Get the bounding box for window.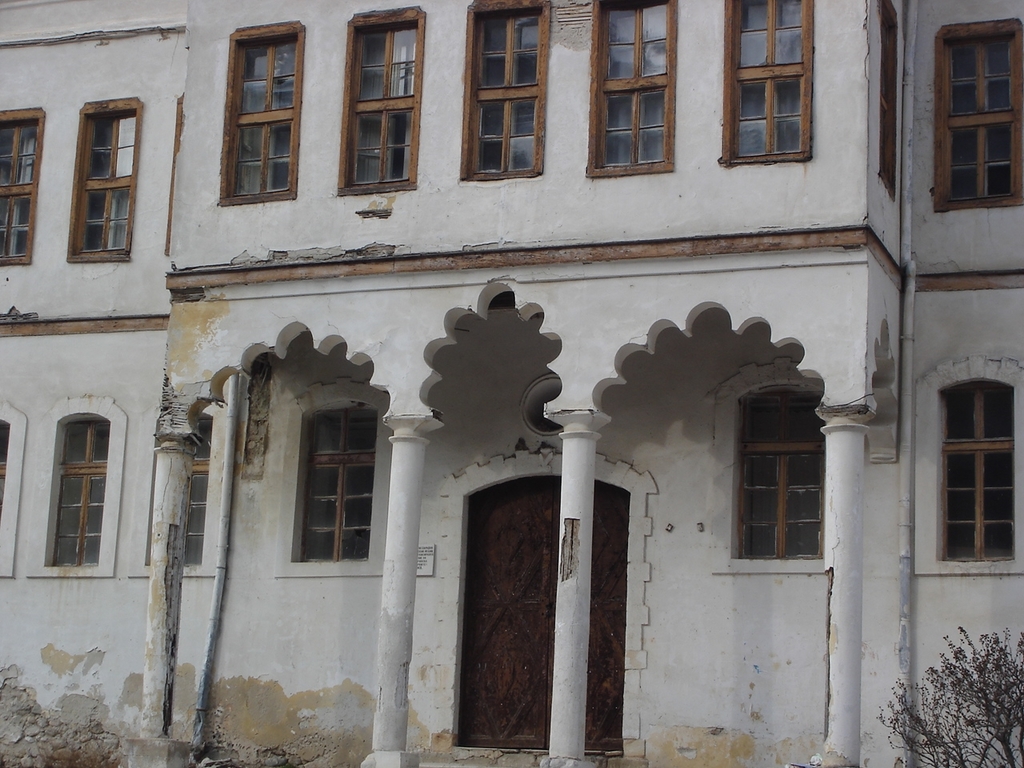
BBox(215, 17, 302, 205).
